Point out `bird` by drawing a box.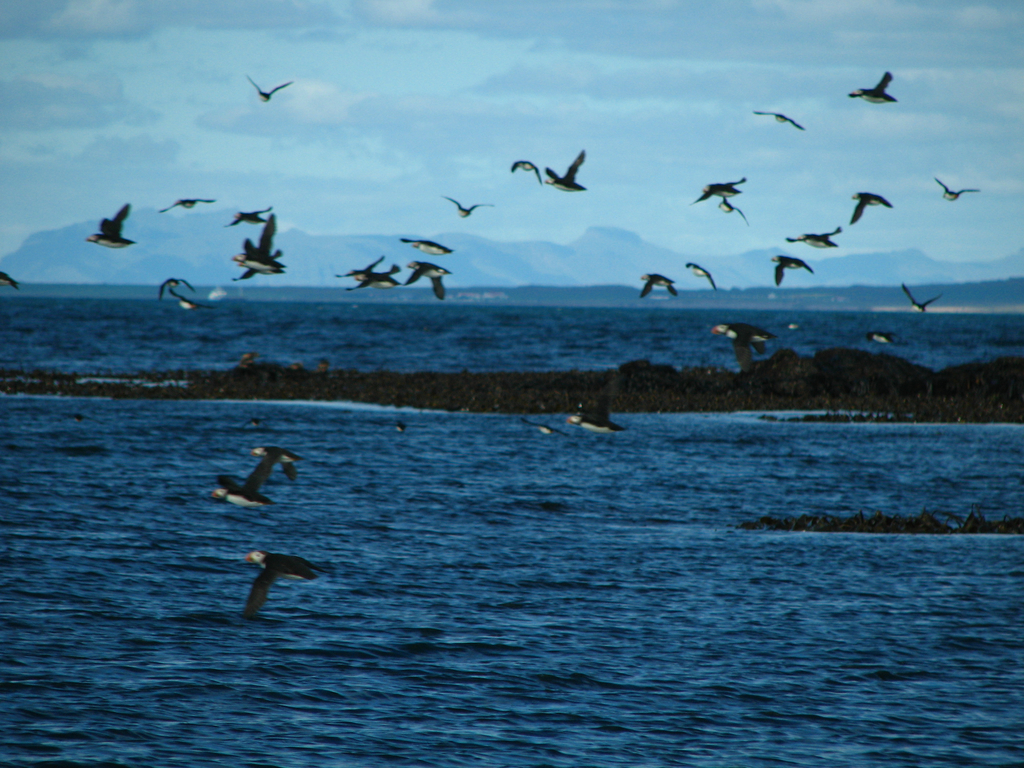
crop(250, 445, 305, 478).
